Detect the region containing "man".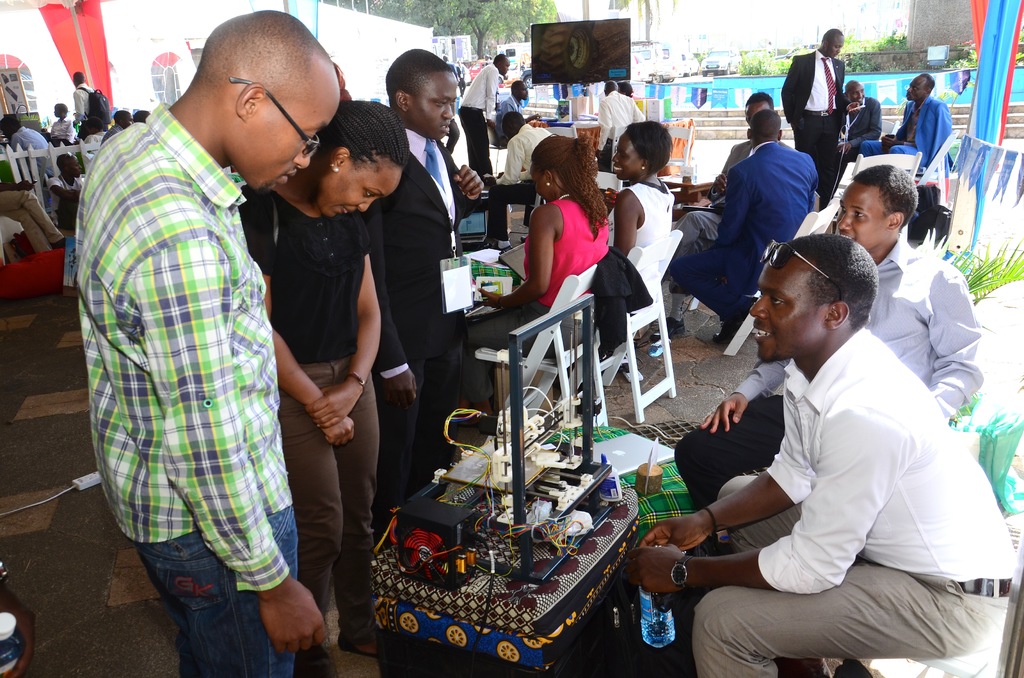
[0,112,63,213].
